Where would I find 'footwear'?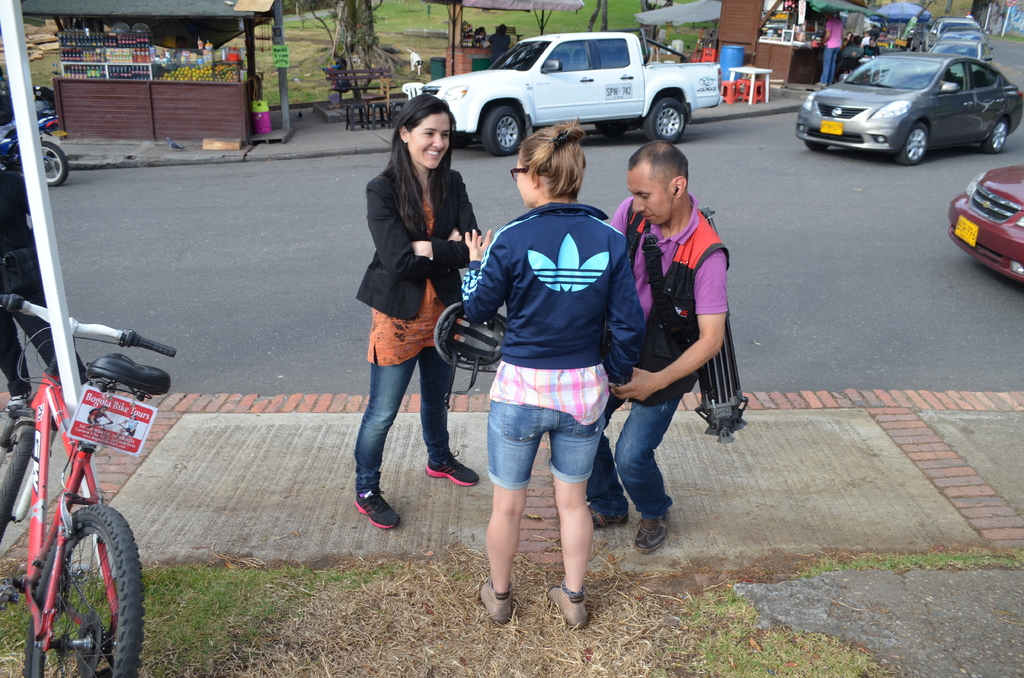
At l=421, t=448, r=488, b=487.
